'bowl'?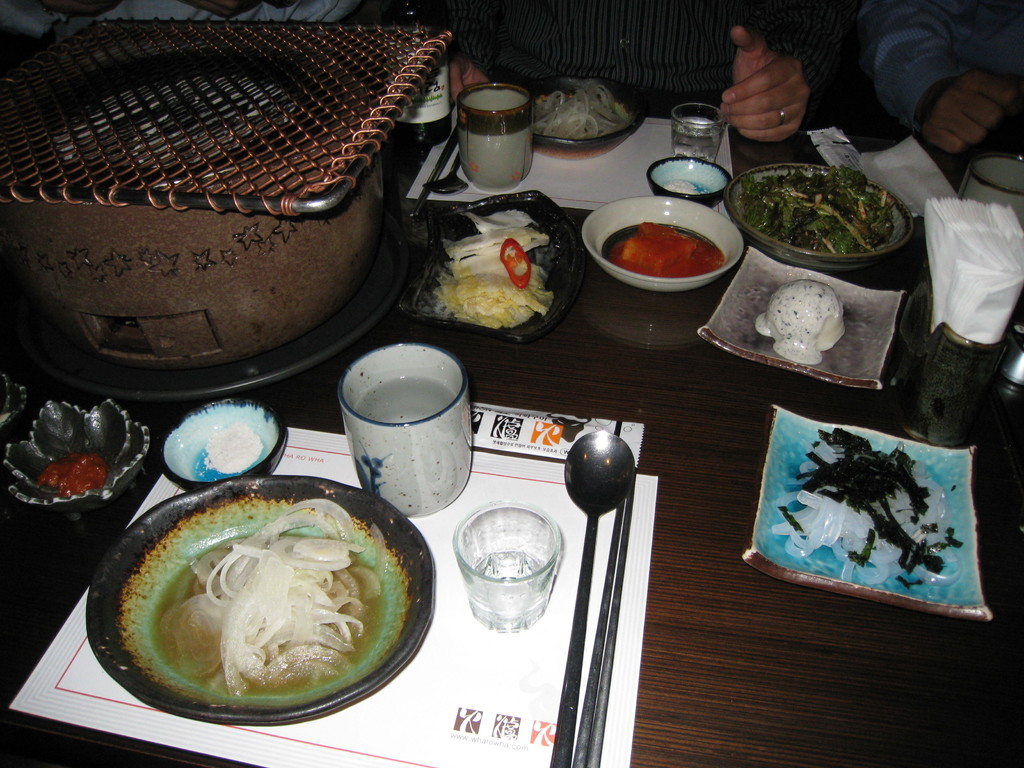
detection(0, 400, 150, 504)
